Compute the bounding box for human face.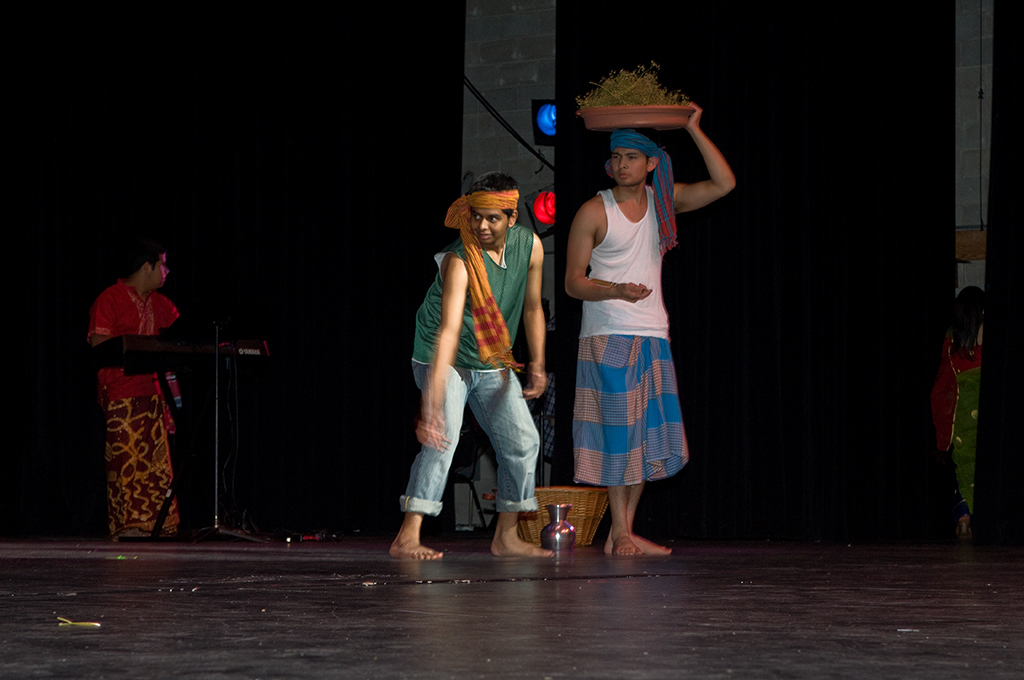
471, 209, 508, 247.
